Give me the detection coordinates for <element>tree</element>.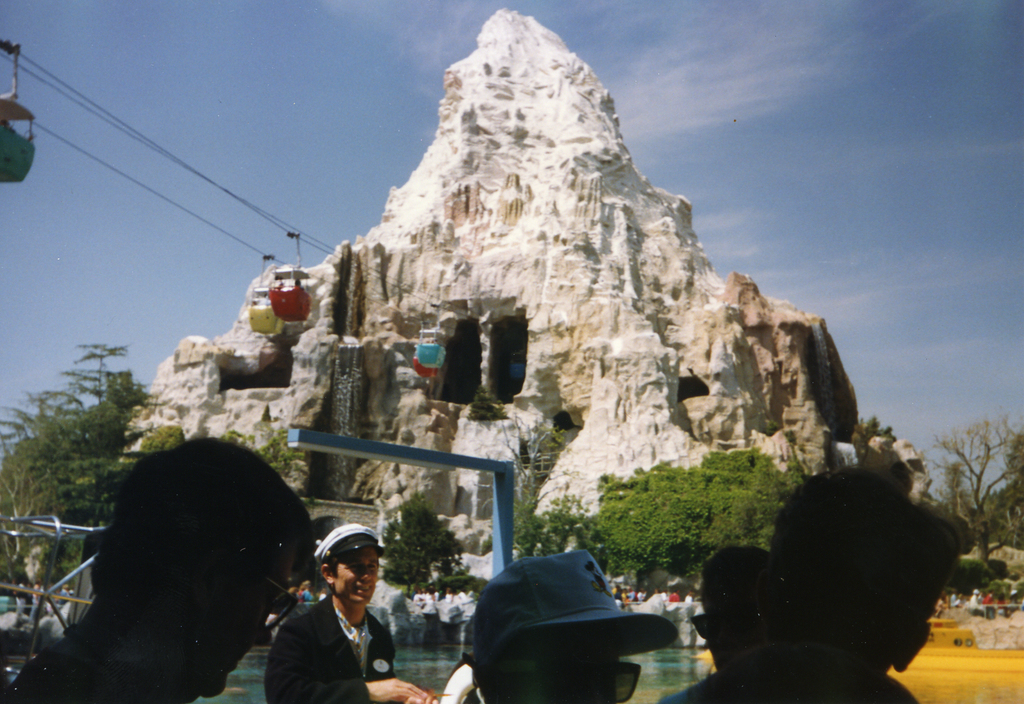
938:433:1023:552.
